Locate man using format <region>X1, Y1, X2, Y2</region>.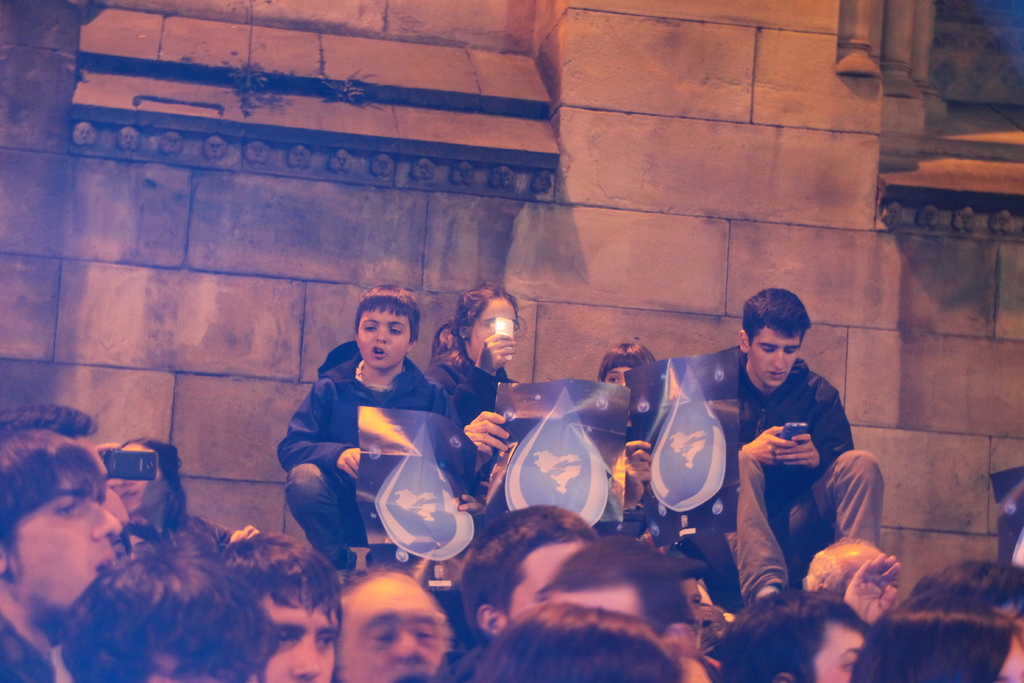
<region>468, 602, 687, 682</region>.
